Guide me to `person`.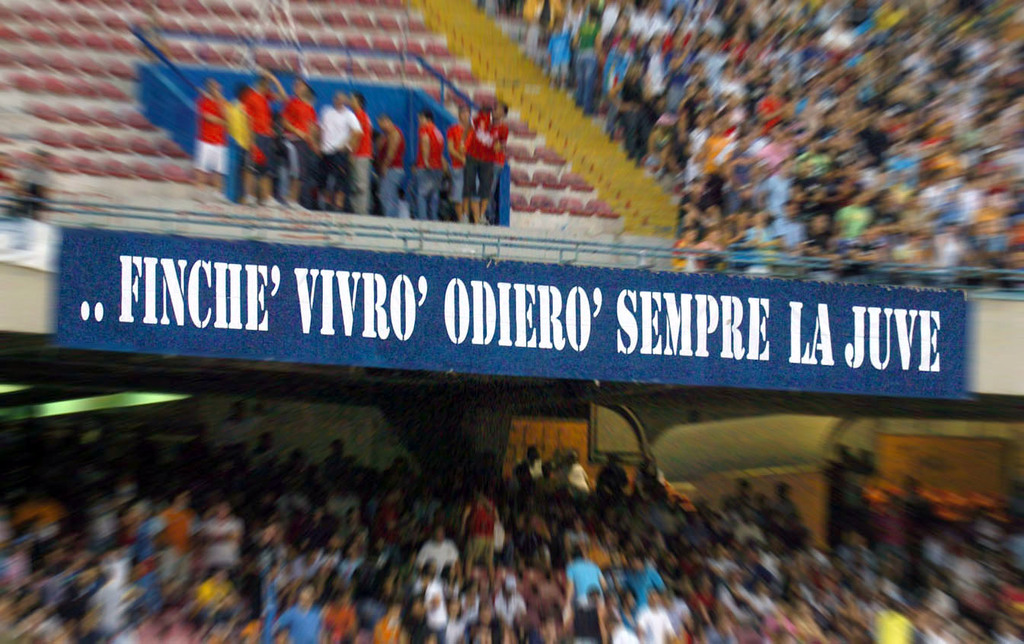
Guidance: BBox(613, 52, 649, 147).
